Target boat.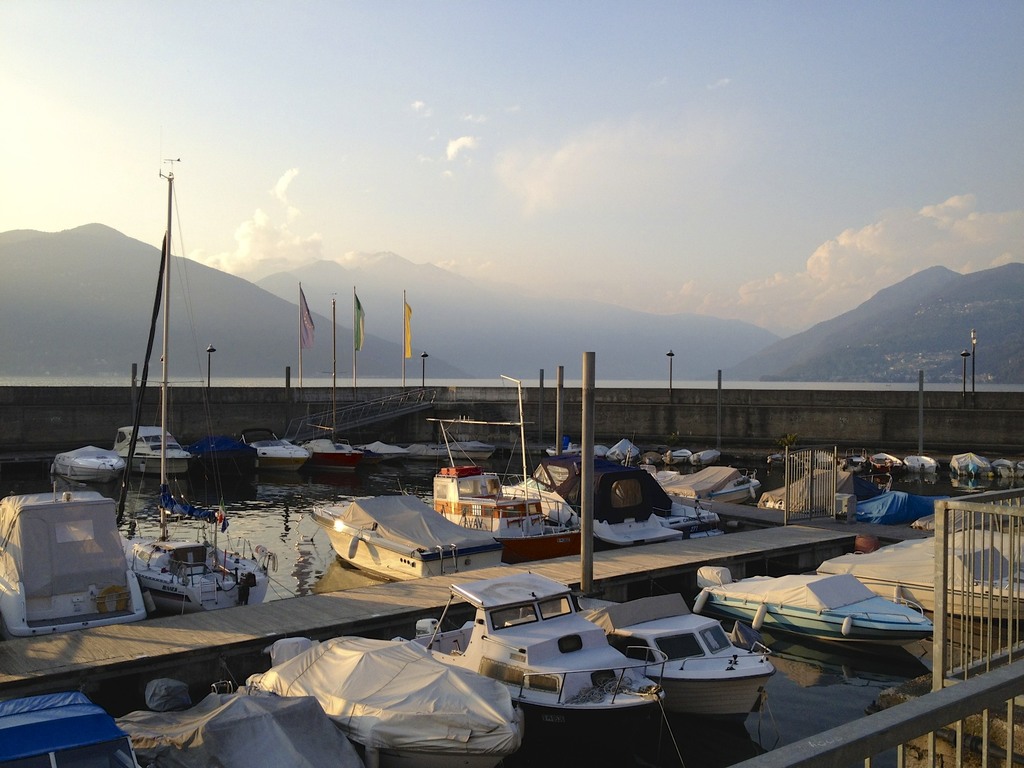
Target region: 119/157/275/613.
